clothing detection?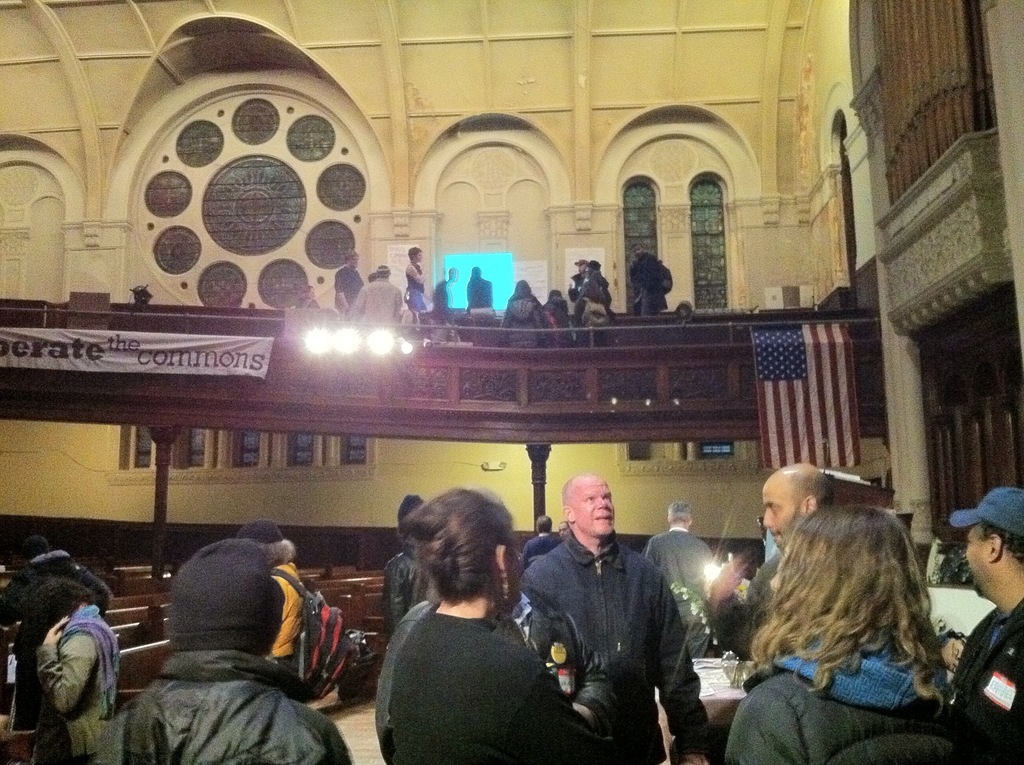
rect(386, 551, 403, 625)
